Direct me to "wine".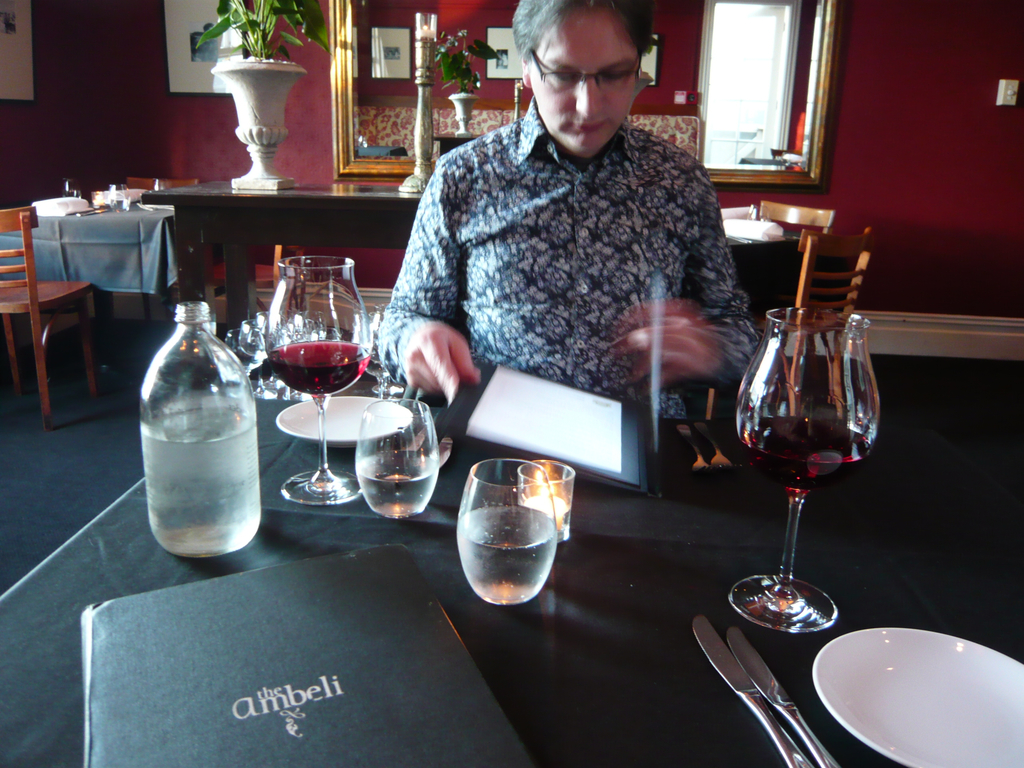
Direction: pyautogui.locateOnScreen(248, 269, 355, 519).
